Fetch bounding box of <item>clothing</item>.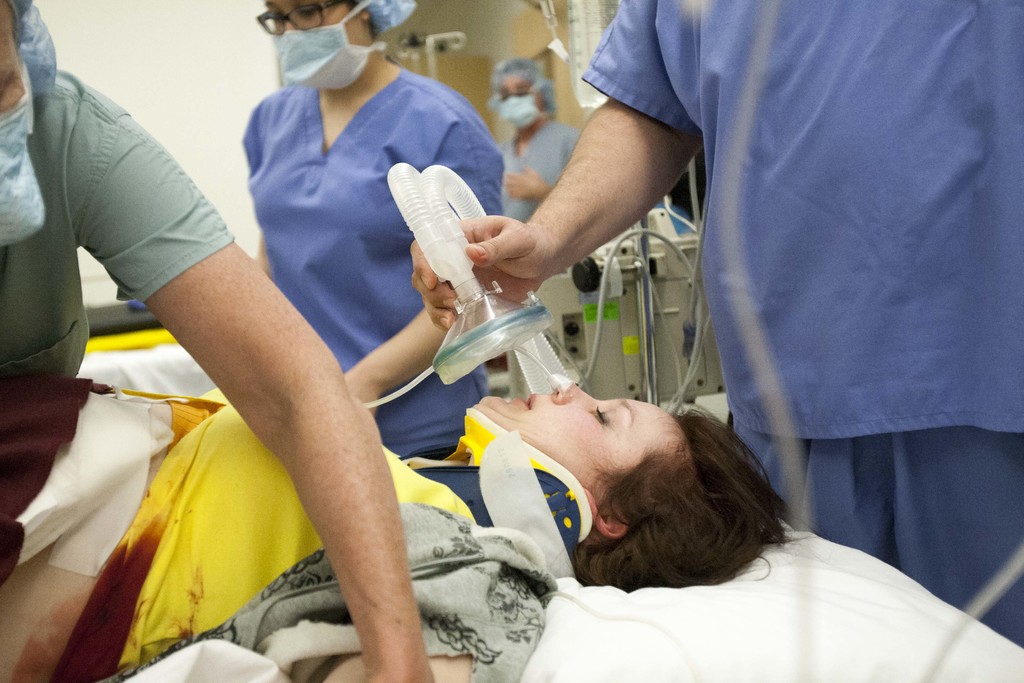
Bbox: rect(580, 0, 1023, 648).
